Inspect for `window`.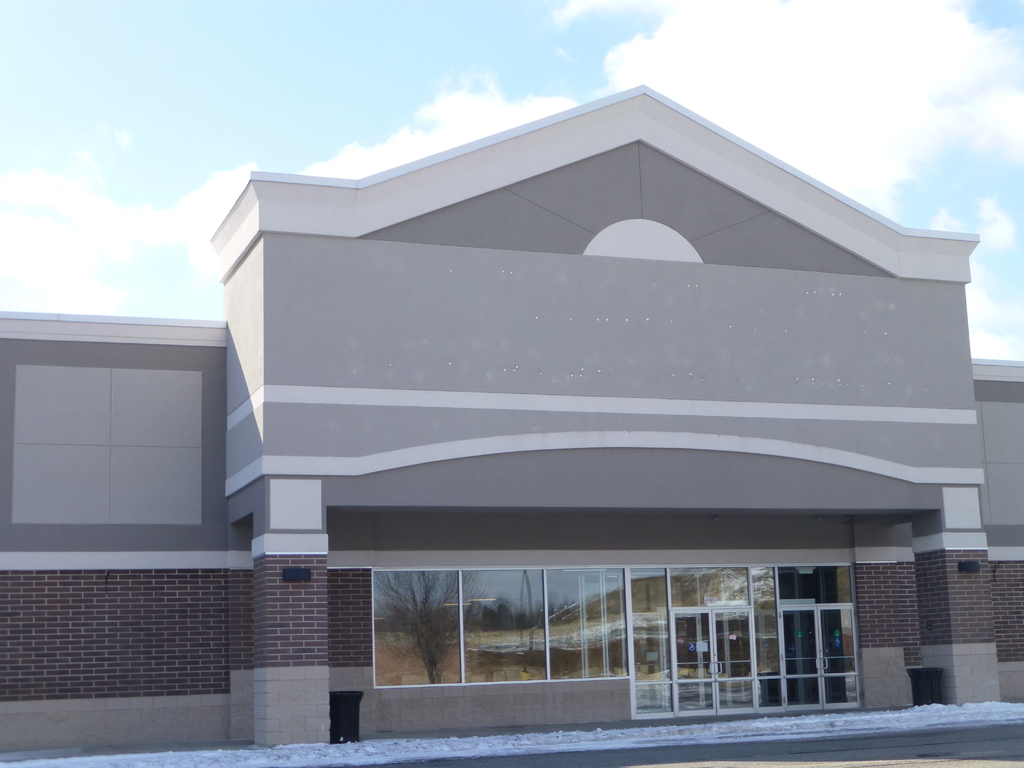
Inspection: [x1=371, y1=565, x2=460, y2=688].
